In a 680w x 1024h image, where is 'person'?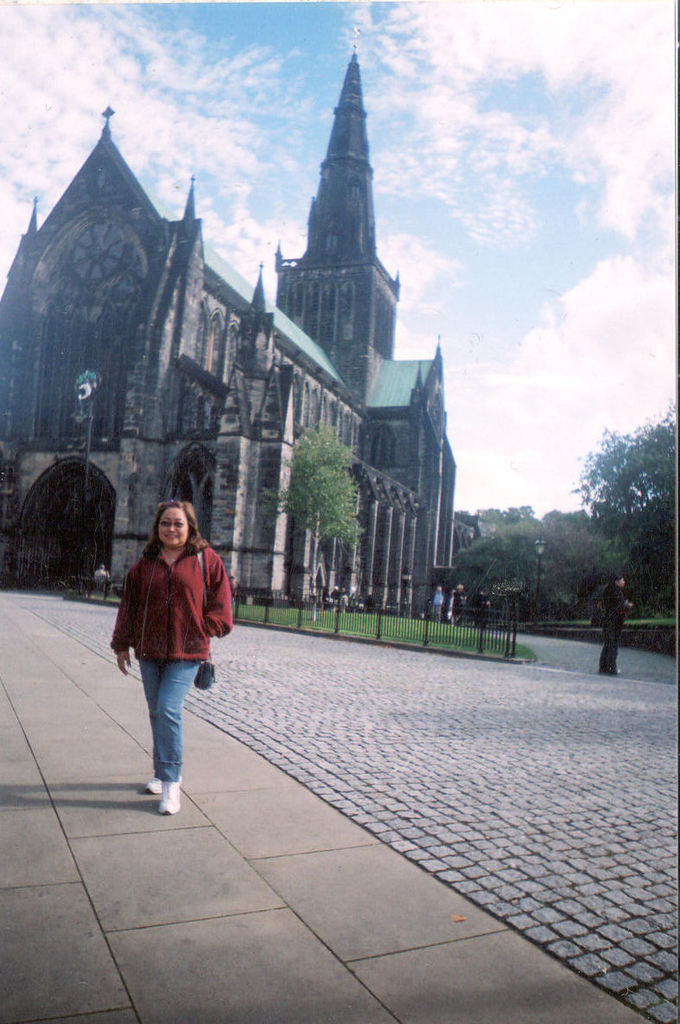
<region>108, 491, 228, 821</region>.
